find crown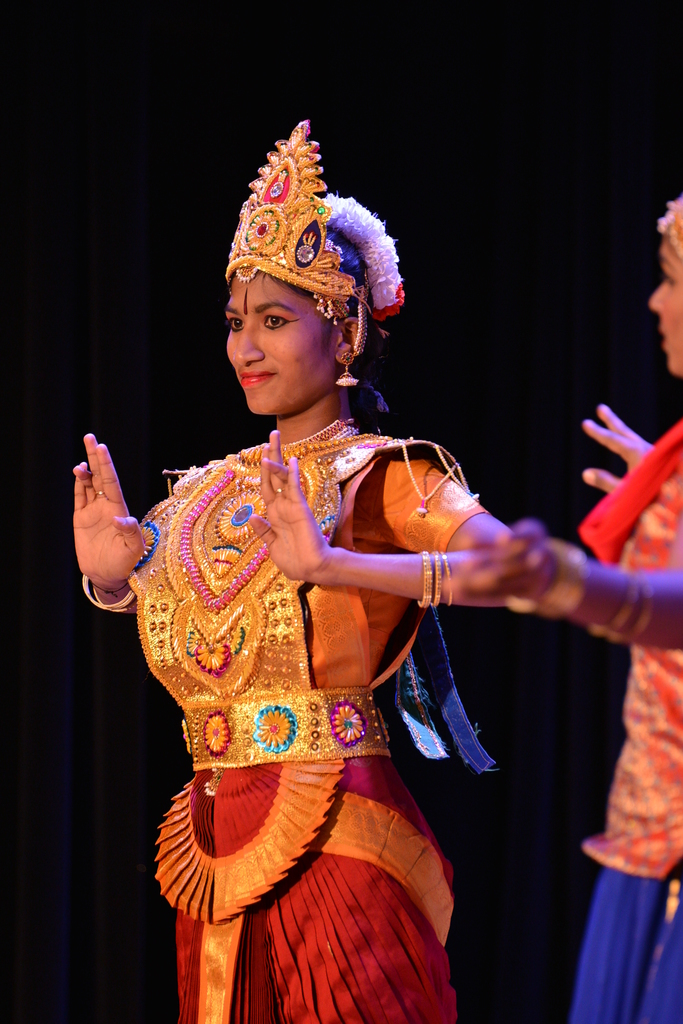
locate(218, 118, 377, 330)
